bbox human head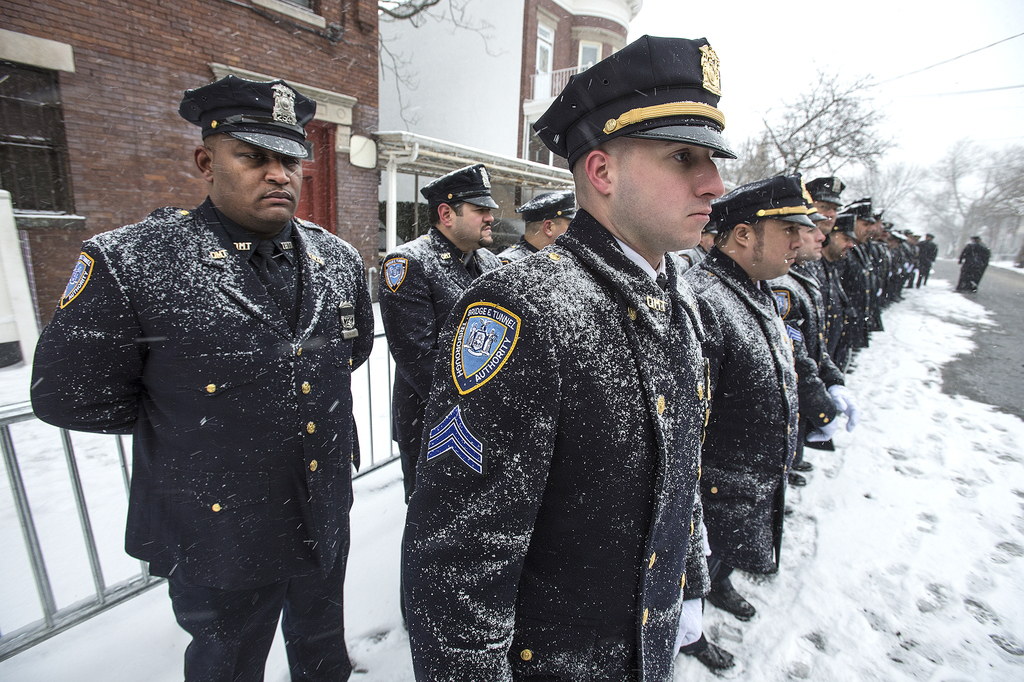
(696, 217, 723, 256)
